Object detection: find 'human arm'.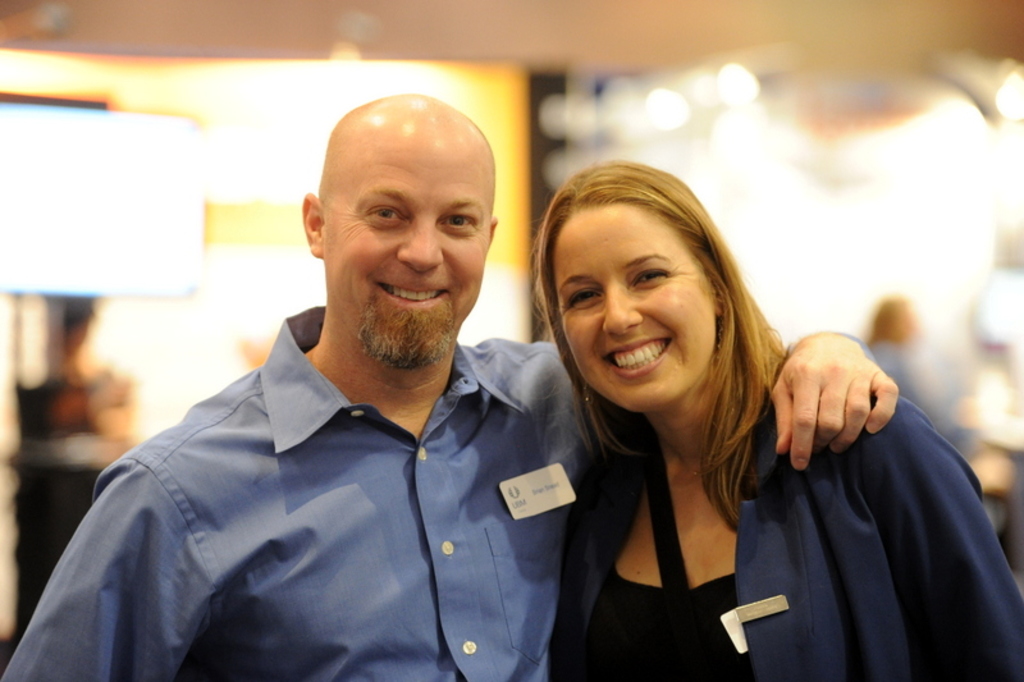
box=[881, 406, 1023, 681].
